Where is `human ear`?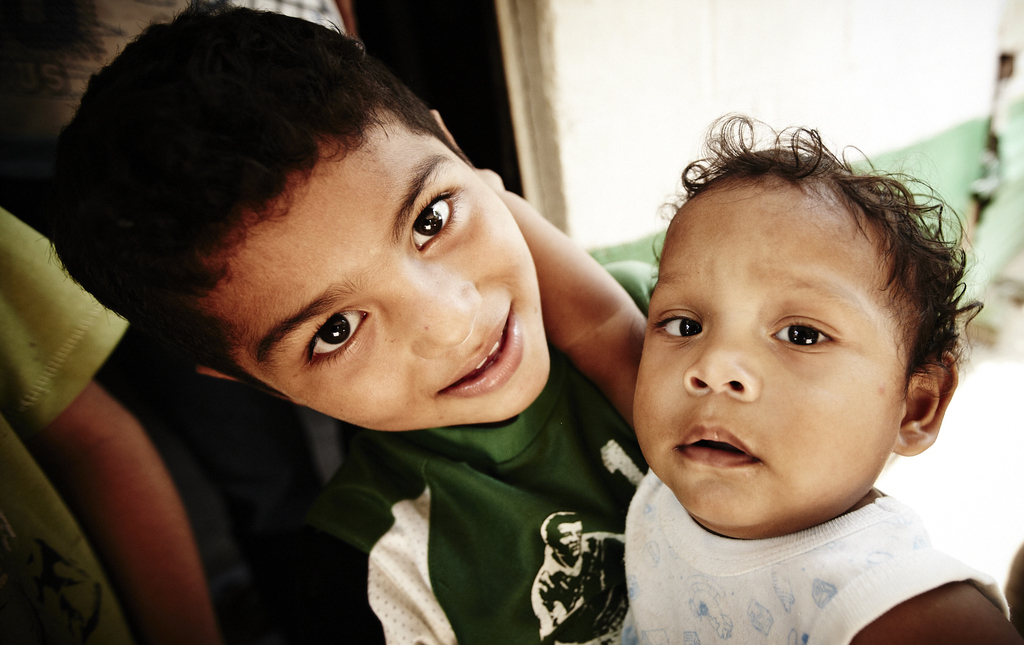
bbox=(431, 107, 476, 168).
